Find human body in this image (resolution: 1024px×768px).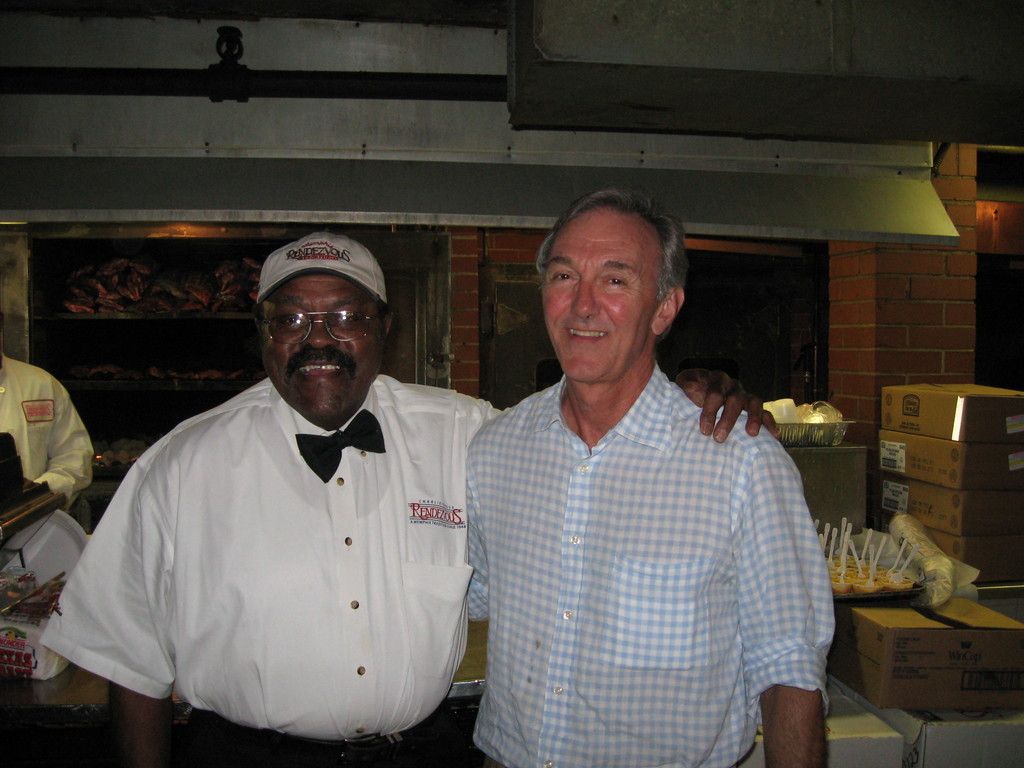
box(64, 301, 474, 767).
